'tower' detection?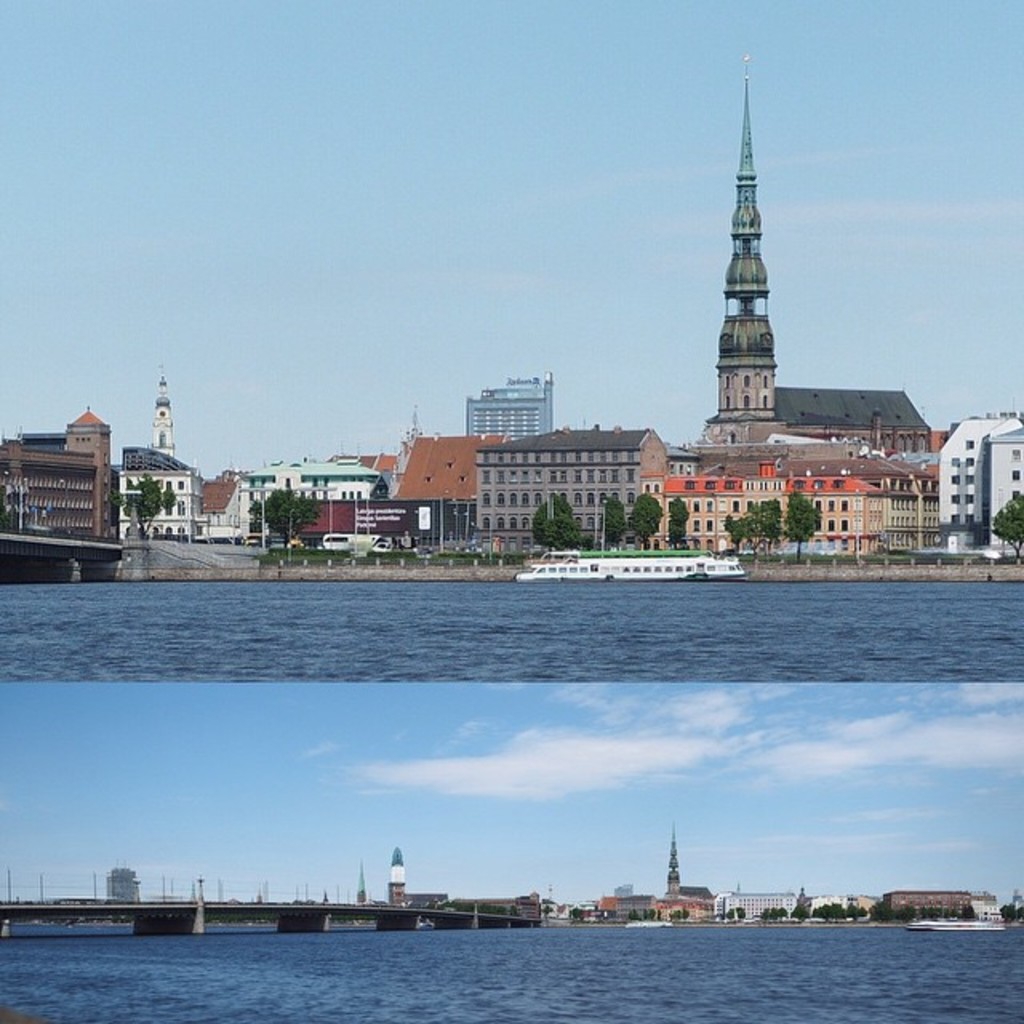
150,368,173,450
